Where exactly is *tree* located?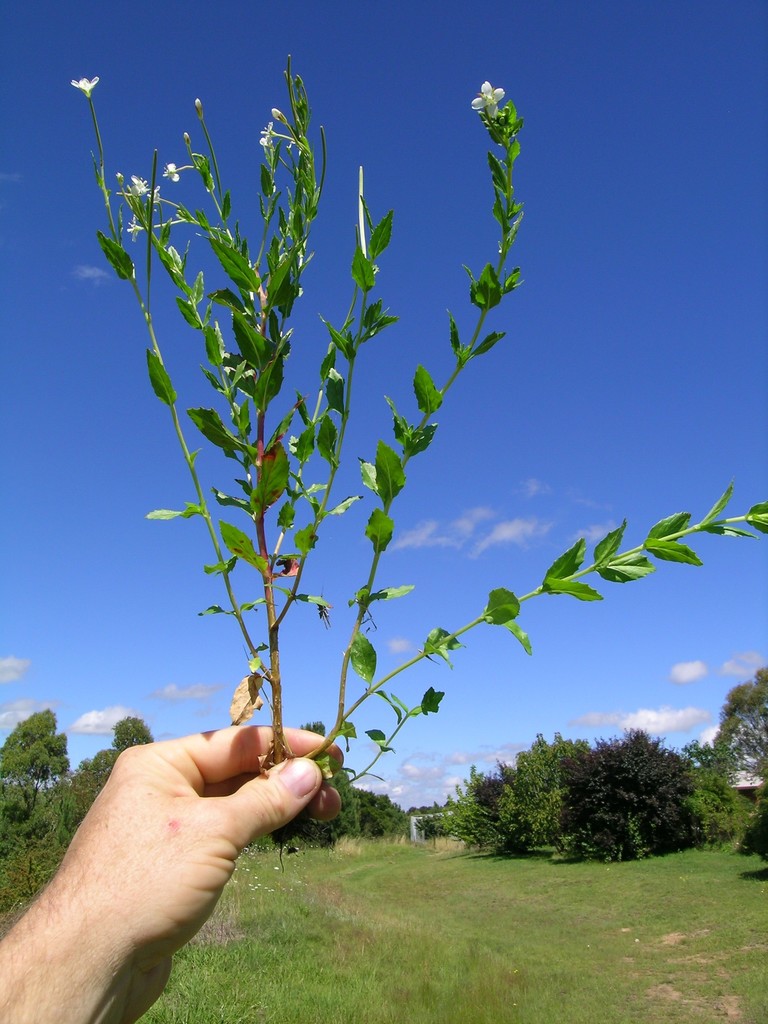
Its bounding box is rect(679, 659, 767, 847).
